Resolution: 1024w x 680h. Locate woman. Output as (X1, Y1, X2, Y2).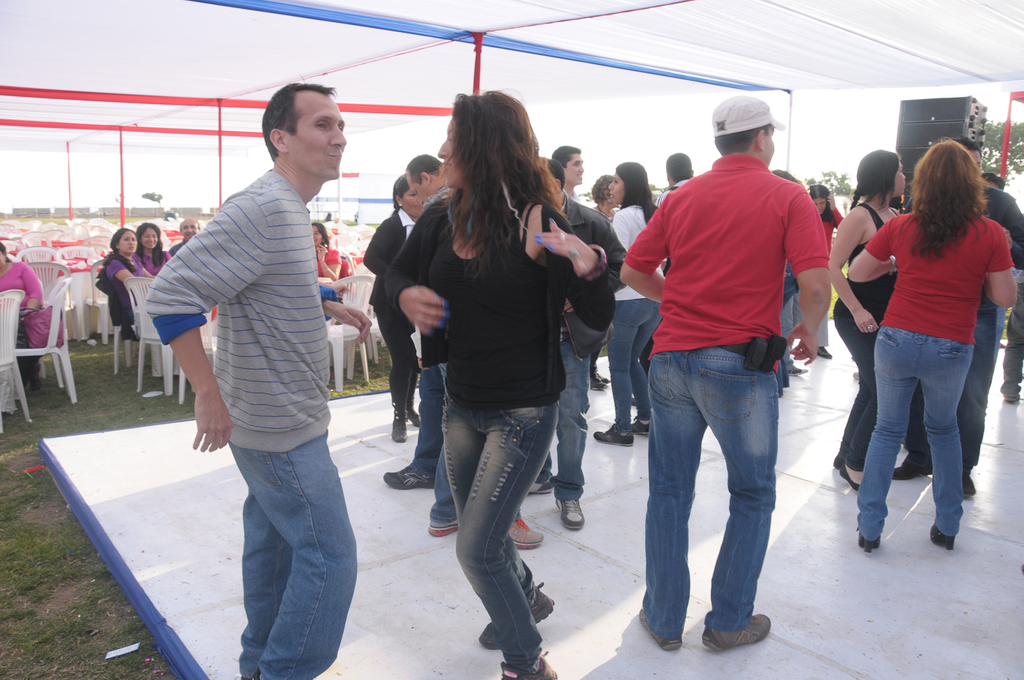
(391, 86, 615, 652).
